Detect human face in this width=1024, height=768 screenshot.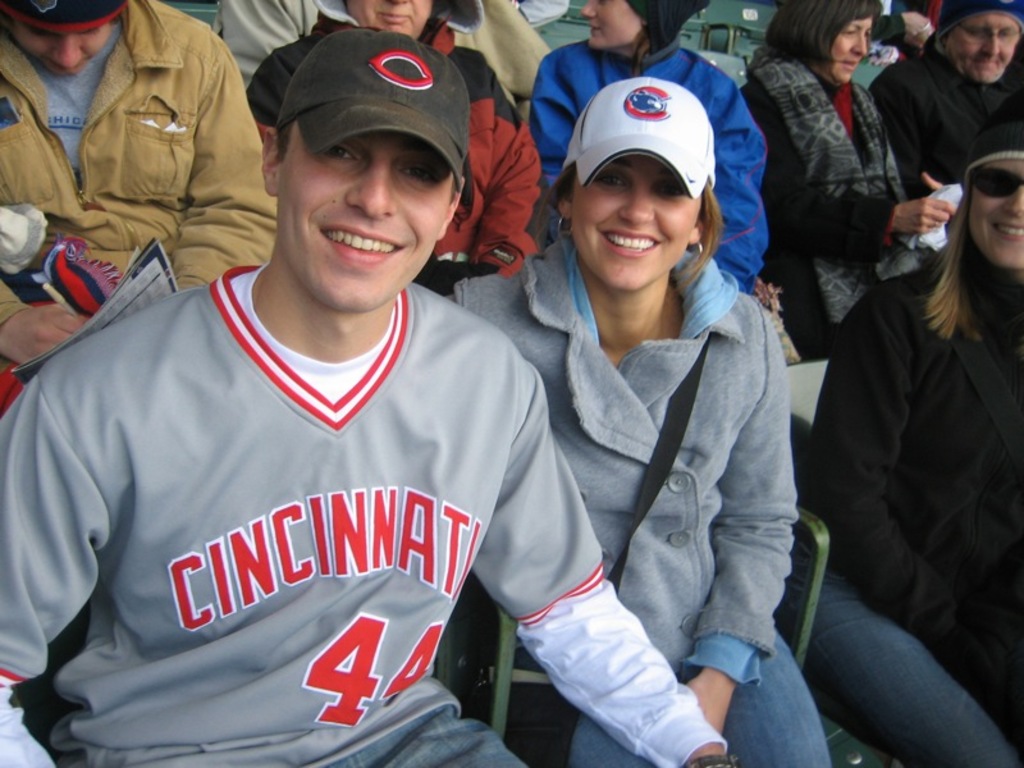
Detection: <region>960, 155, 1023, 264</region>.
